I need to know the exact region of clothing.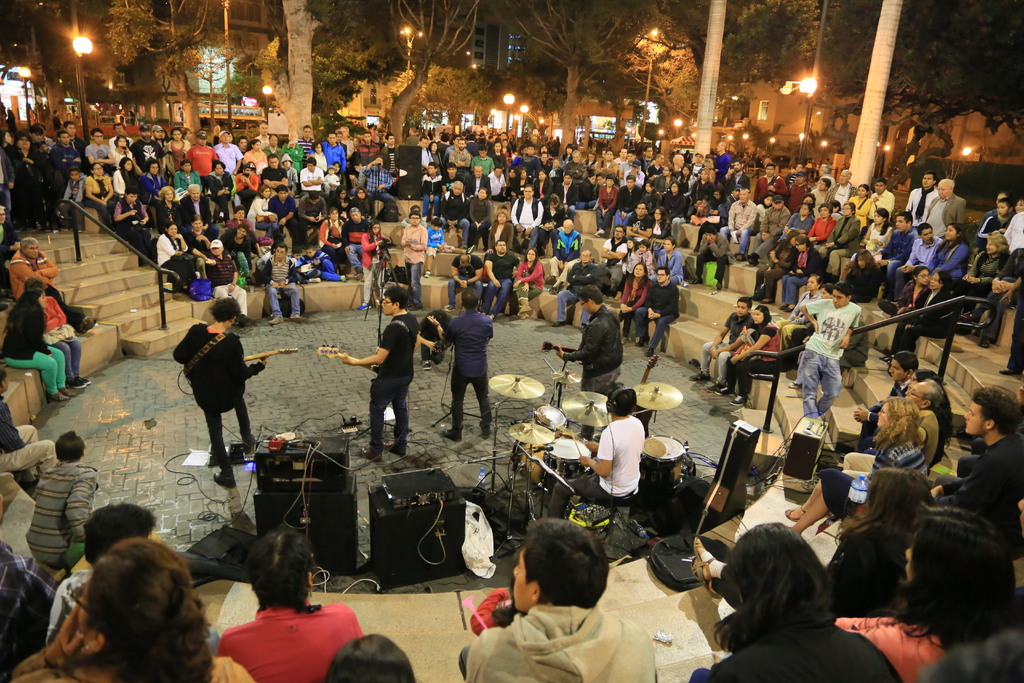
Region: (28, 459, 104, 579).
